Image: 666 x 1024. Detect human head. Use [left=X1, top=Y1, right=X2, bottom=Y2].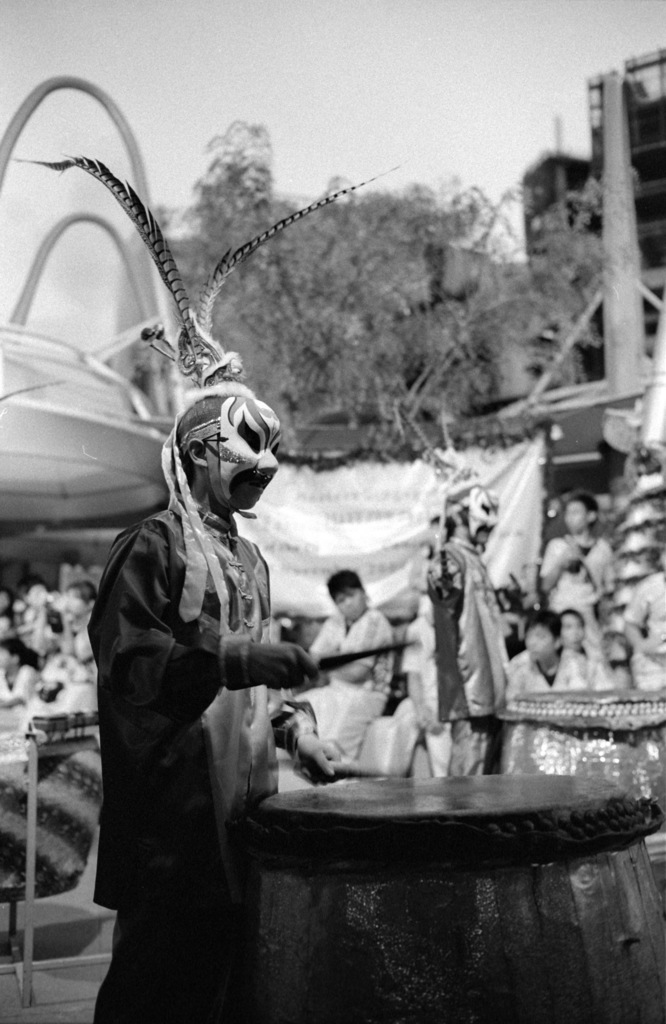
[left=558, top=600, right=586, bottom=648].
